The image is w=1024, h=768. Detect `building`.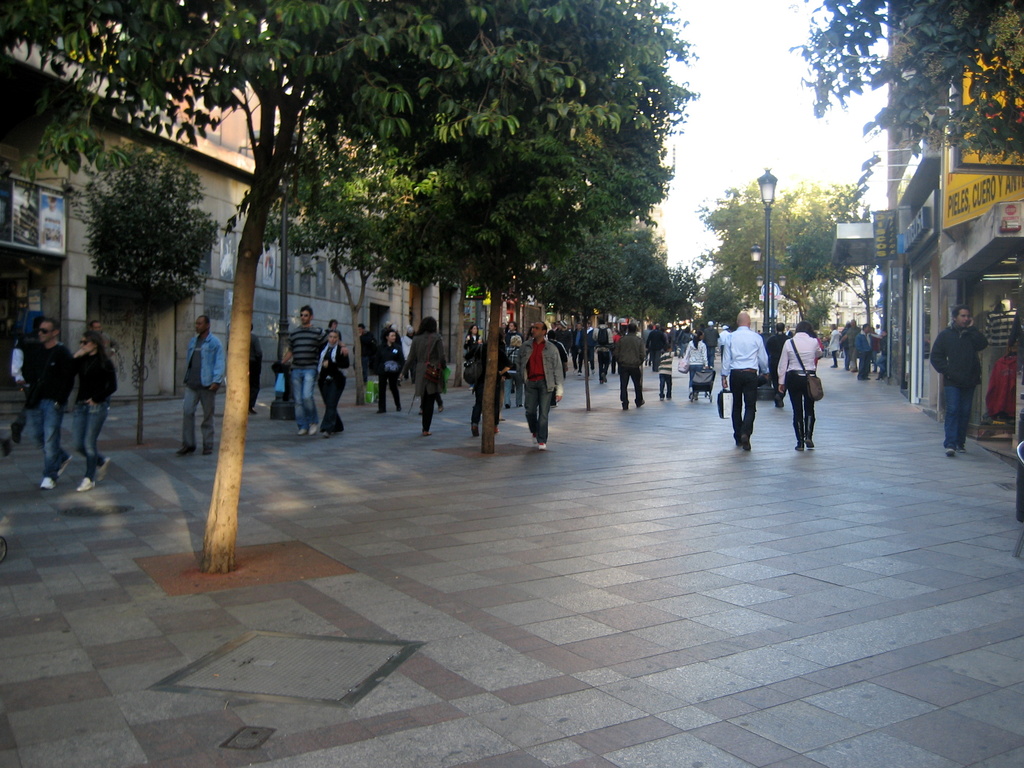
Detection: <box>0,0,472,430</box>.
